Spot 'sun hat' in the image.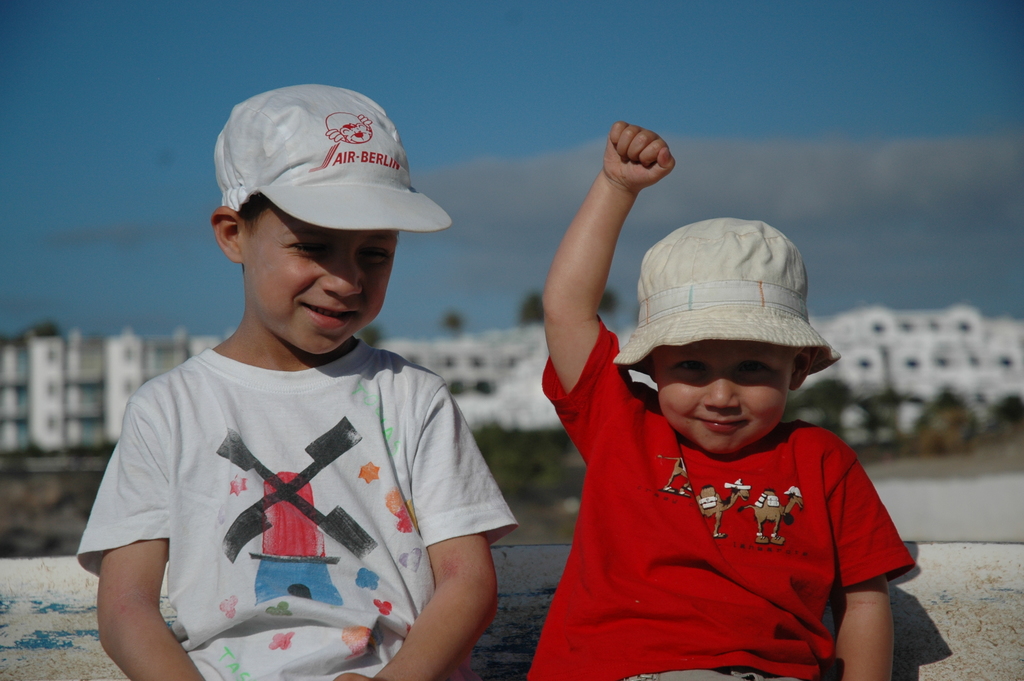
'sun hat' found at {"x1": 215, "y1": 79, "x2": 459, "y2": 260}.
